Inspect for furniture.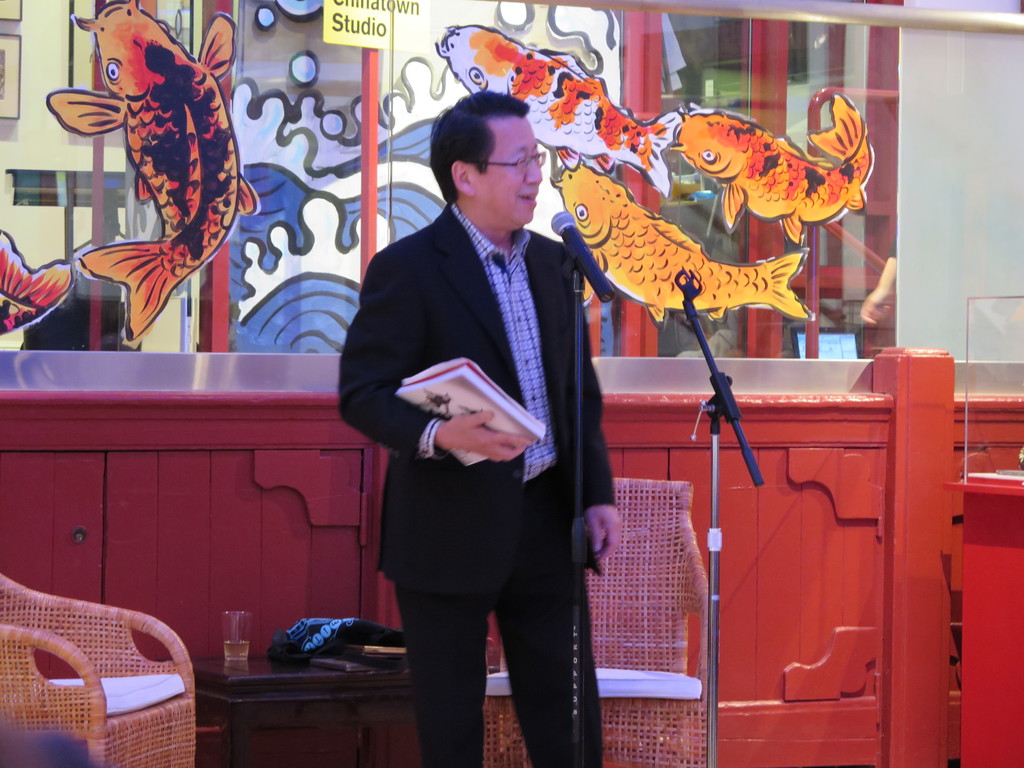
Inspection: <region>0, 573, 195, 767</region>.
